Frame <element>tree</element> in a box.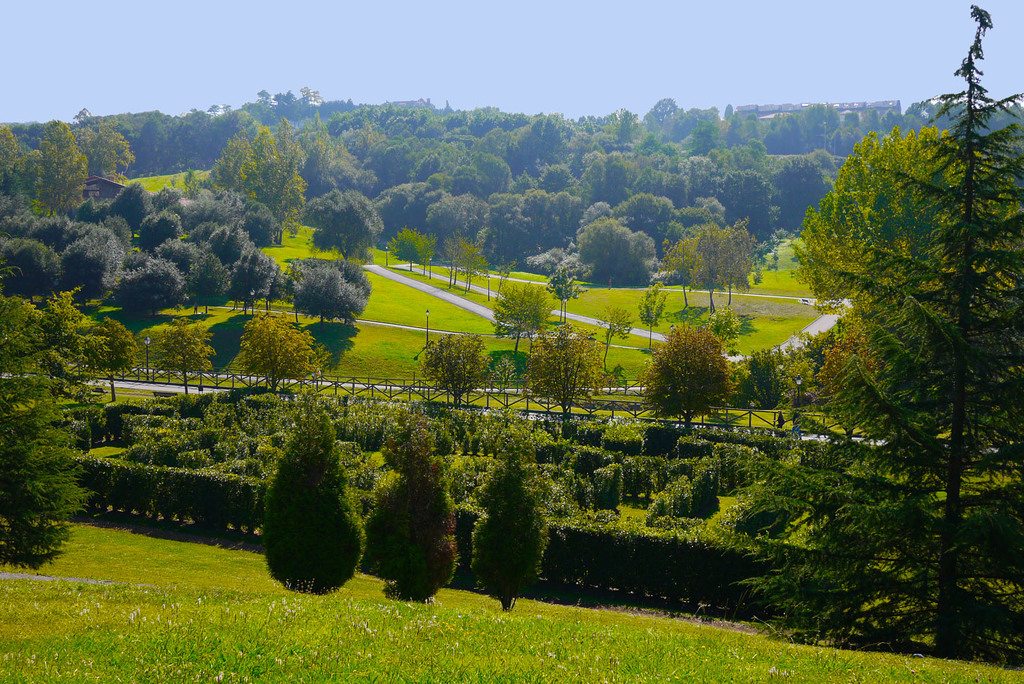
rect(851, 1, 1023, 651).
